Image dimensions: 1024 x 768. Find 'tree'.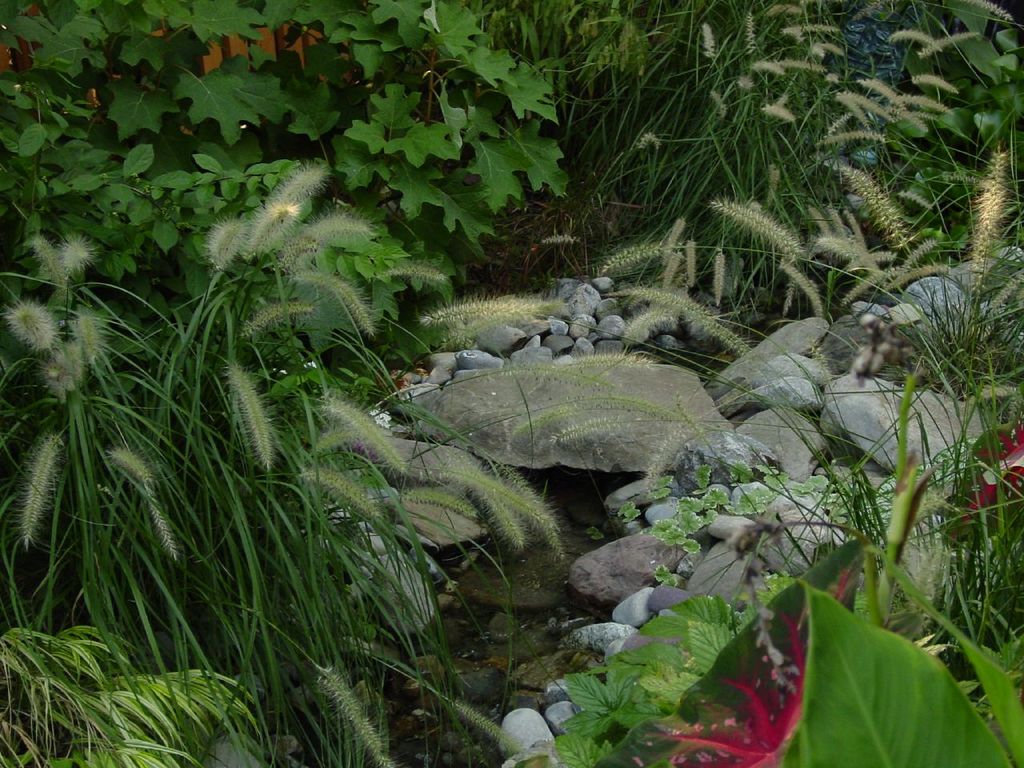
x1=0, y1=0, x2=565, y2=351.
